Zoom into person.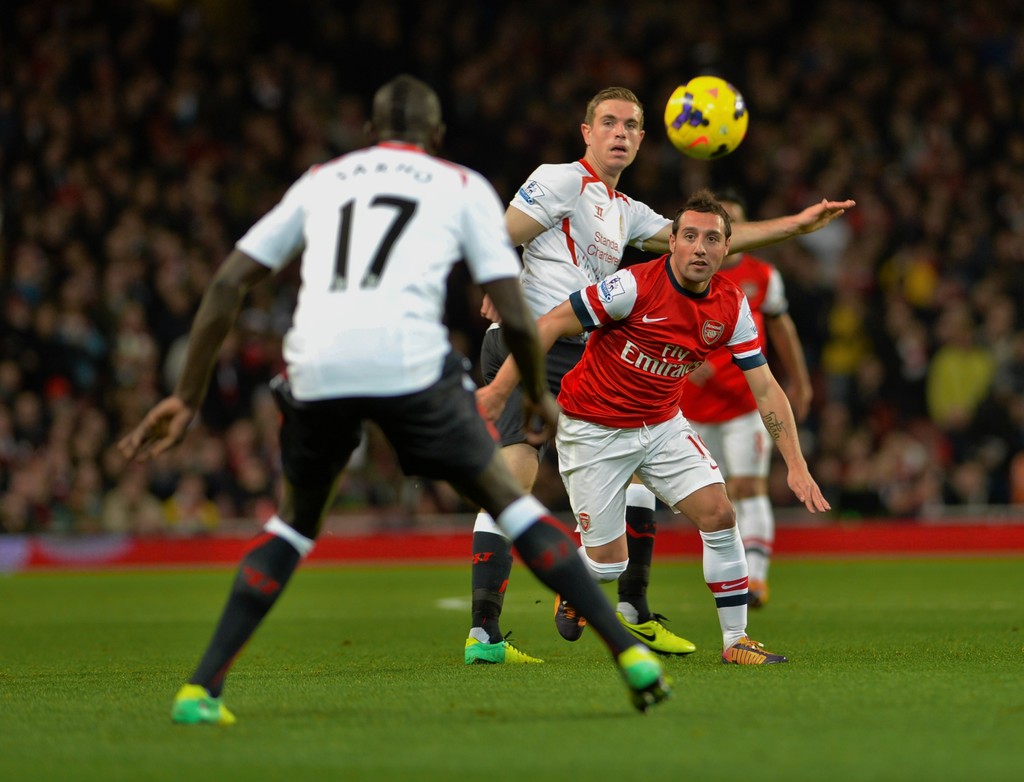
Zoom target: l=671, t=199, r=817, b=611.
